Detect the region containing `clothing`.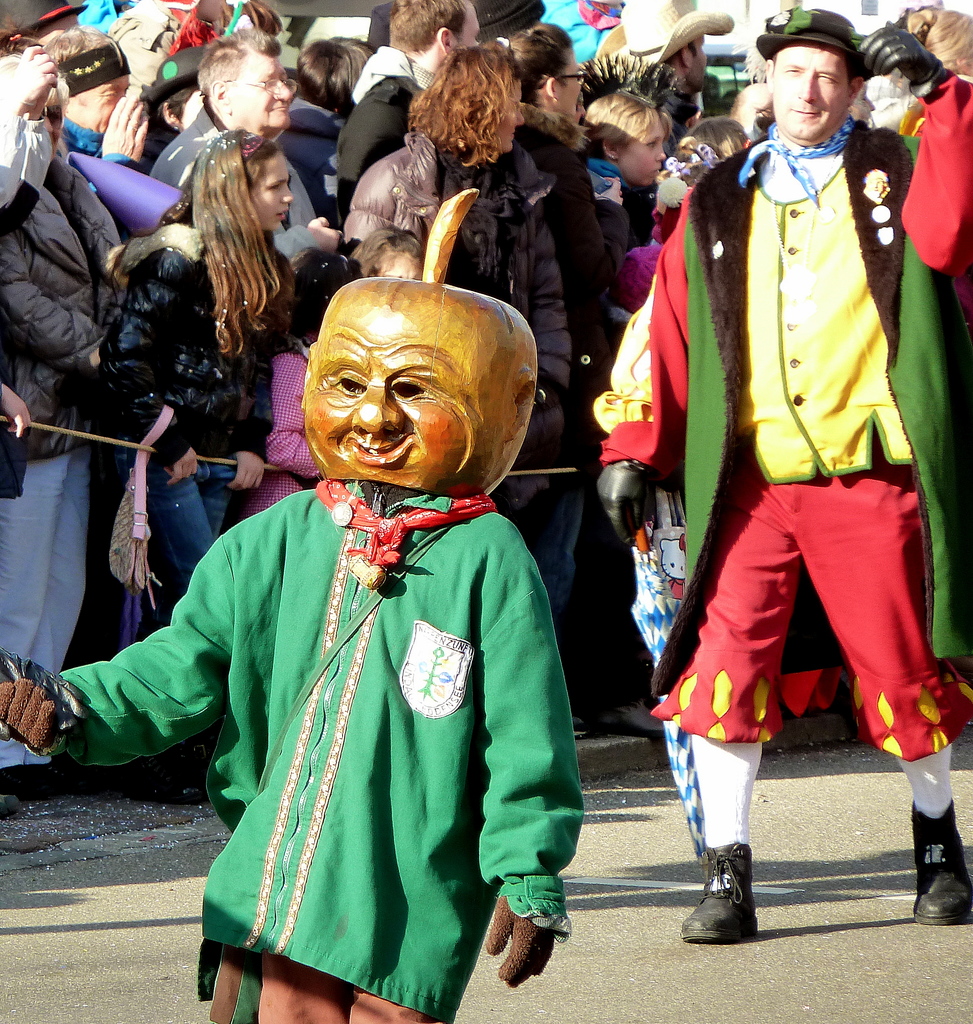
<region>339, 125, 575, 507</region>.
